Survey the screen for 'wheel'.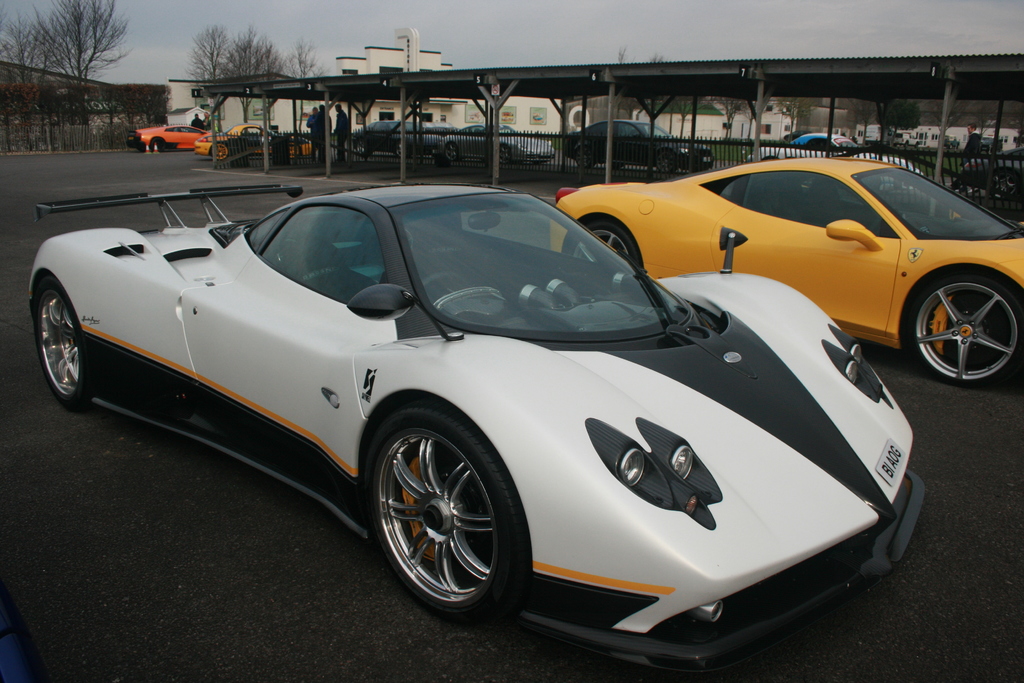
Survey found: detection(150, 137, 165, 151).
